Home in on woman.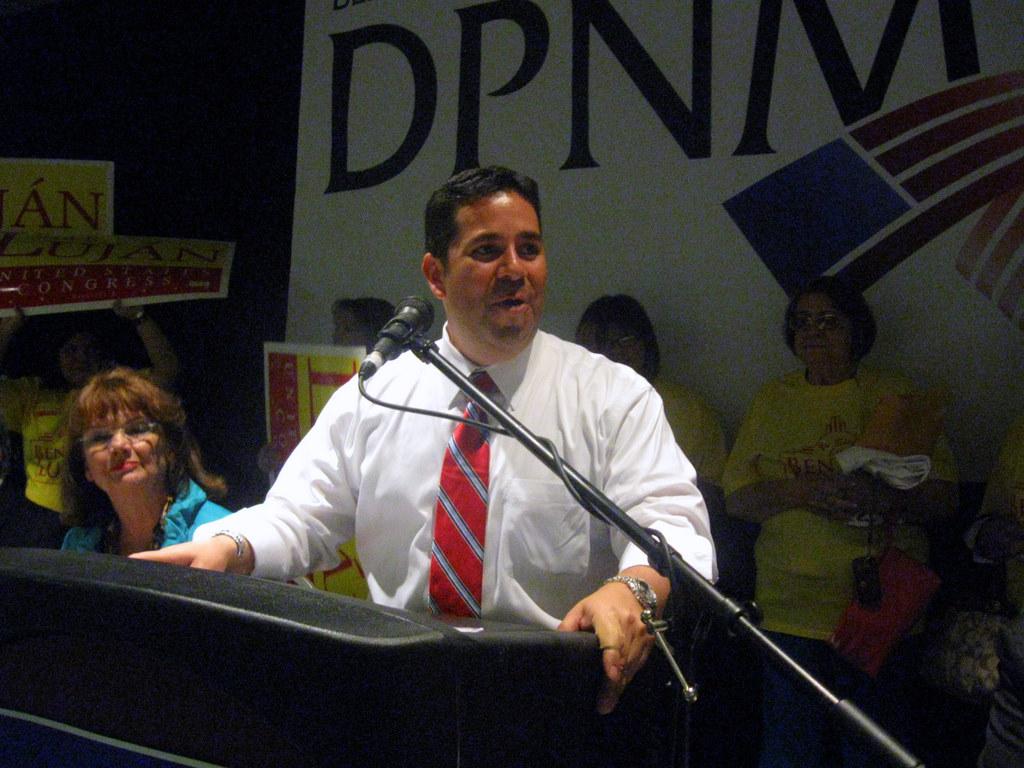
Homed in at box(258, 292, 397, 596).
